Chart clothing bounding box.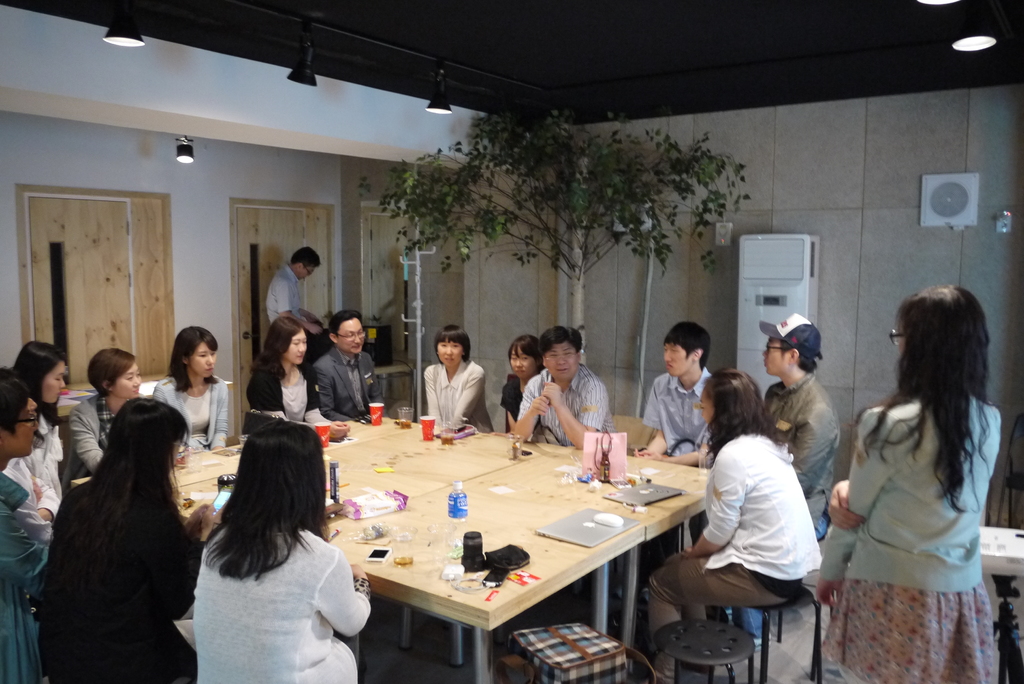
Charted: [x1=0, y1=465, x2=52, y2=683].
